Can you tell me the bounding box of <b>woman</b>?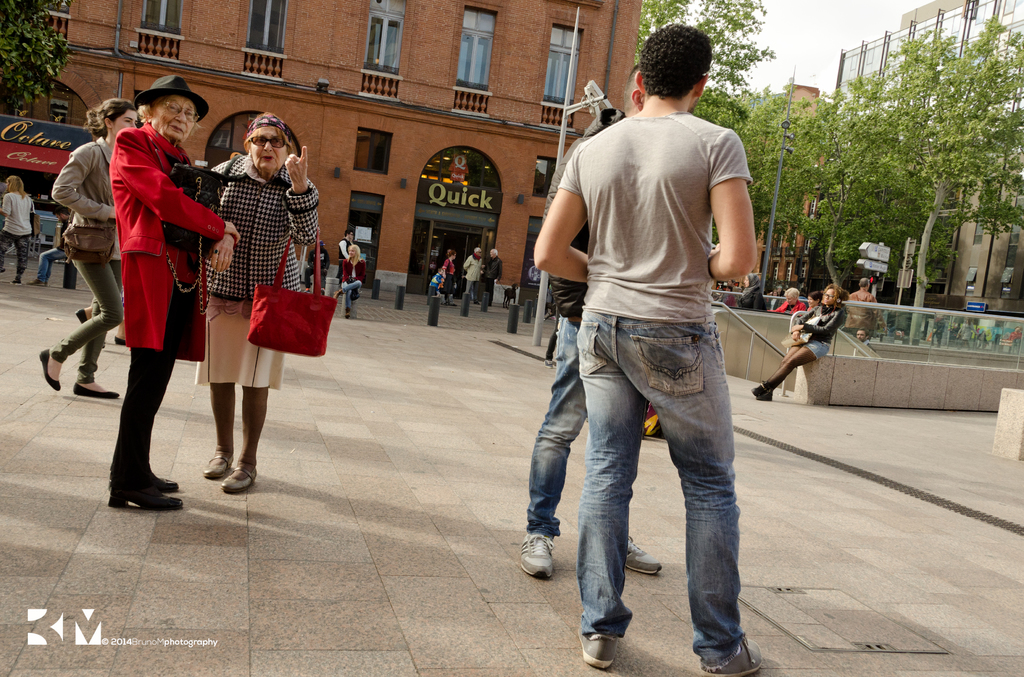
BBox(956, 314, 980, 350).
